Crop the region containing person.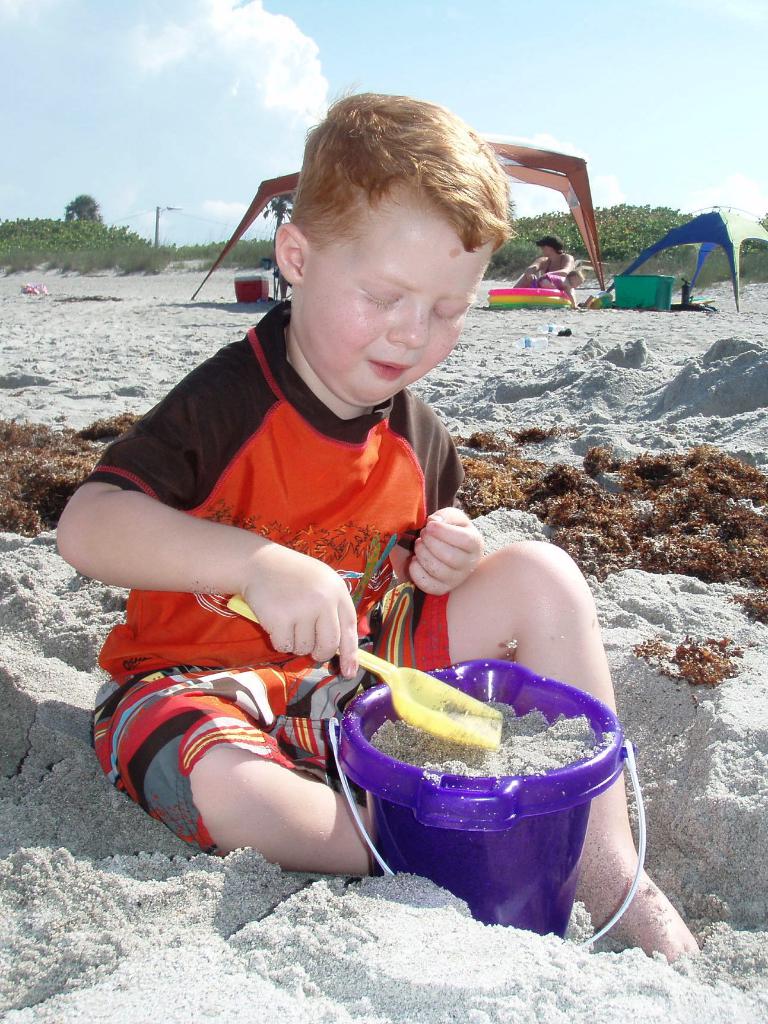
Crop region: <box>95,158,600,925</box>.
